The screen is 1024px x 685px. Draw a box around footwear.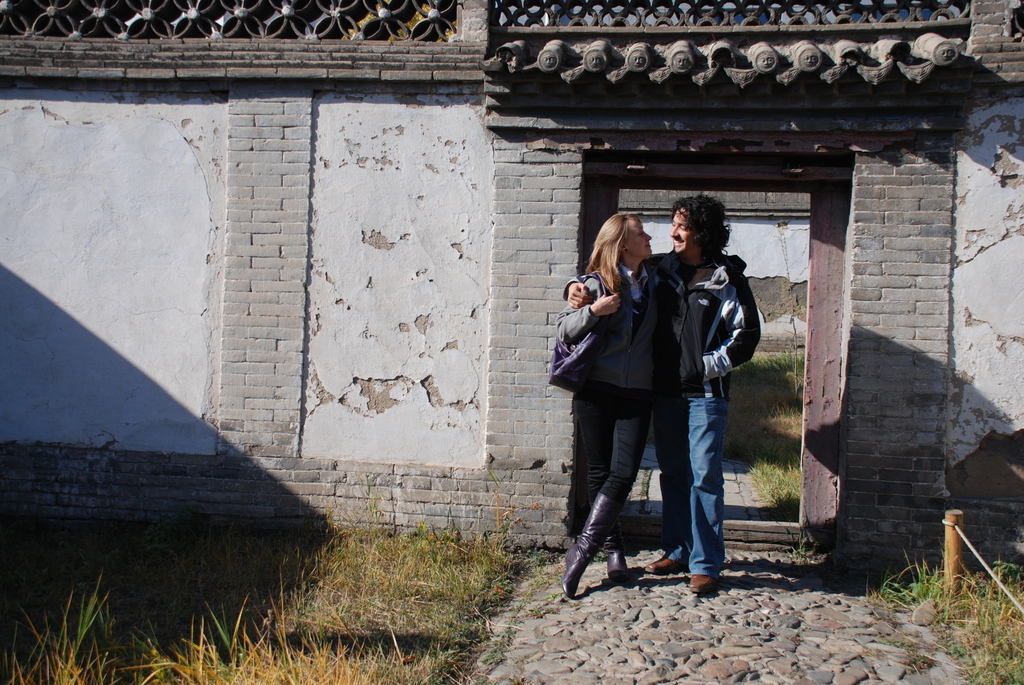
{"x1": 646, "y1": 555, "x2": 683, "y2": 577}.
